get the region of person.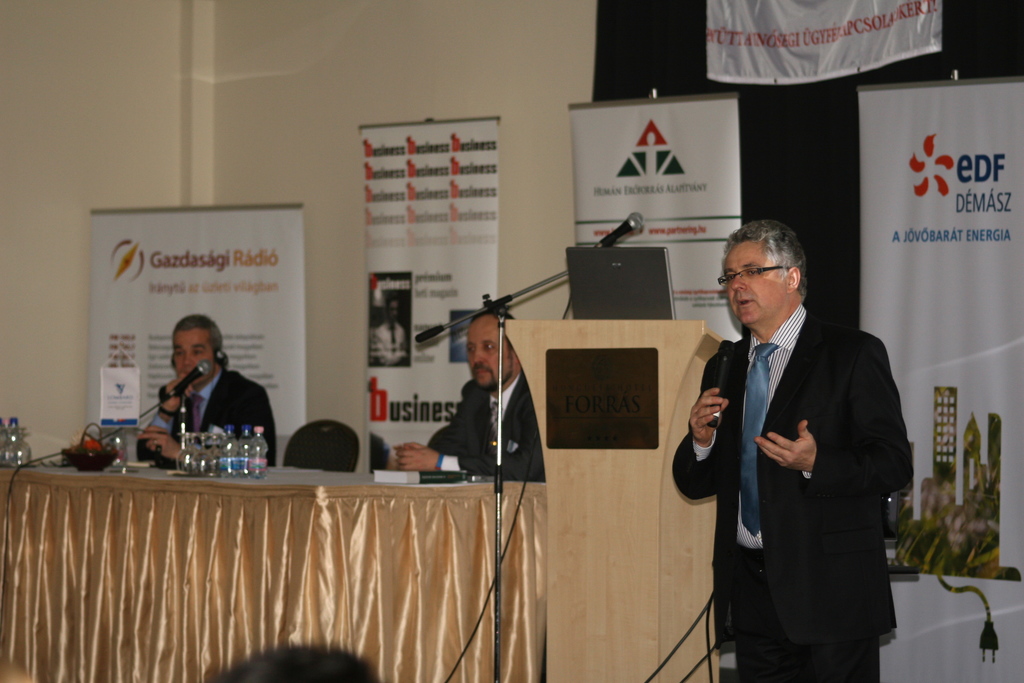
box(675, 213, 914, 682).
